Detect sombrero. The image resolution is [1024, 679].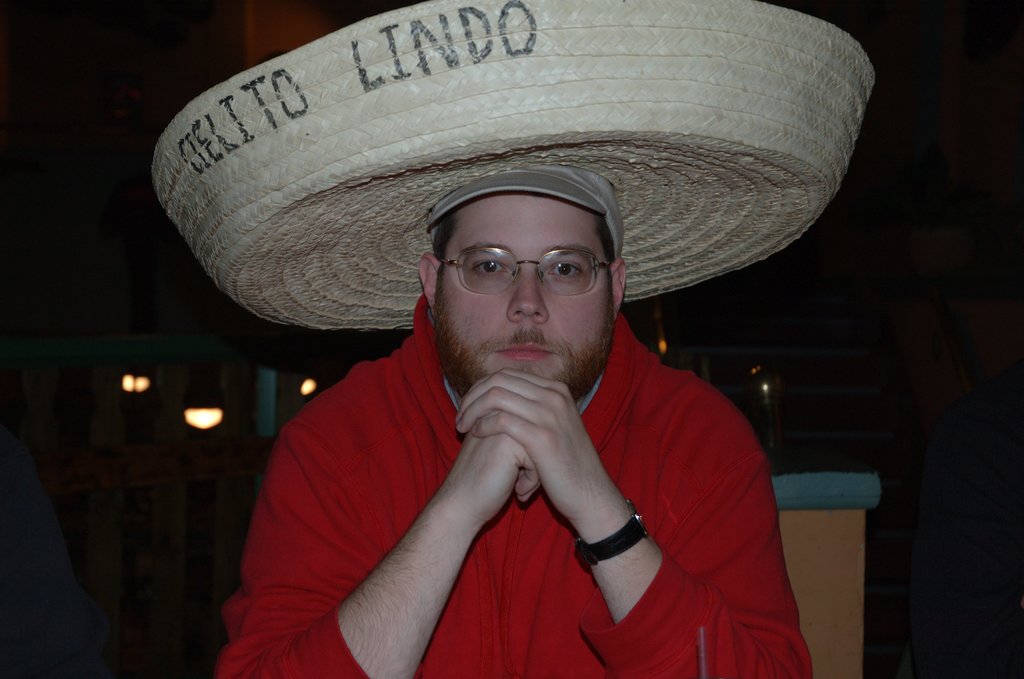
[149,0,876,335].
